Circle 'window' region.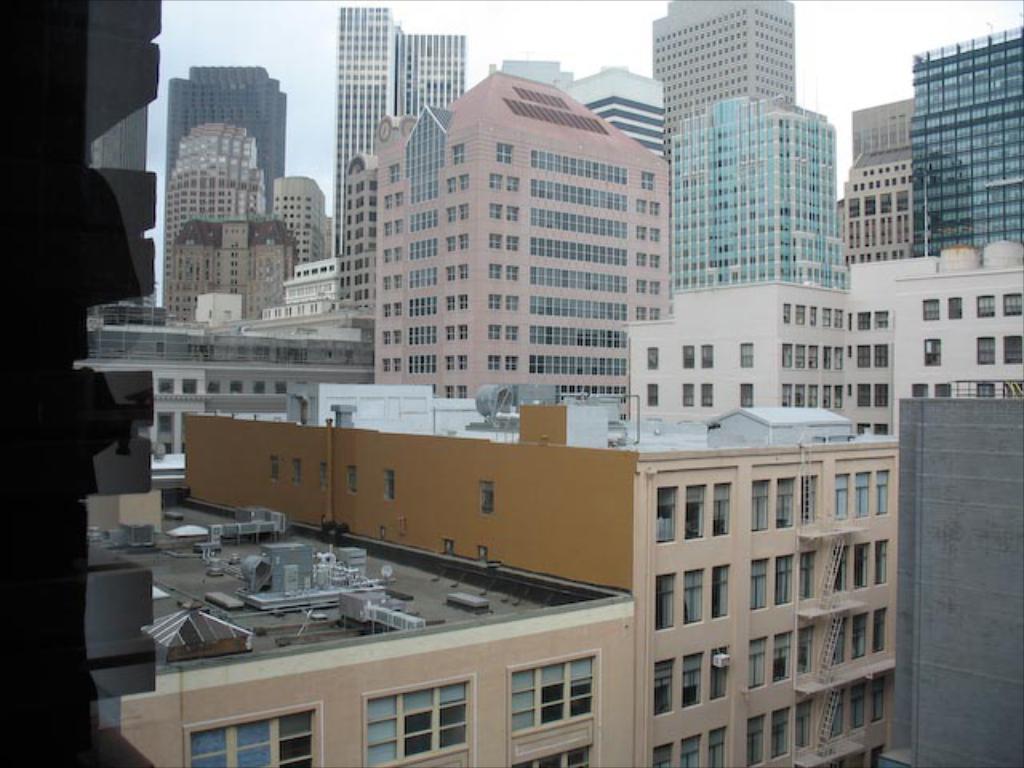
Region: [x1=182, y1=381, x2=197, y2=392].
